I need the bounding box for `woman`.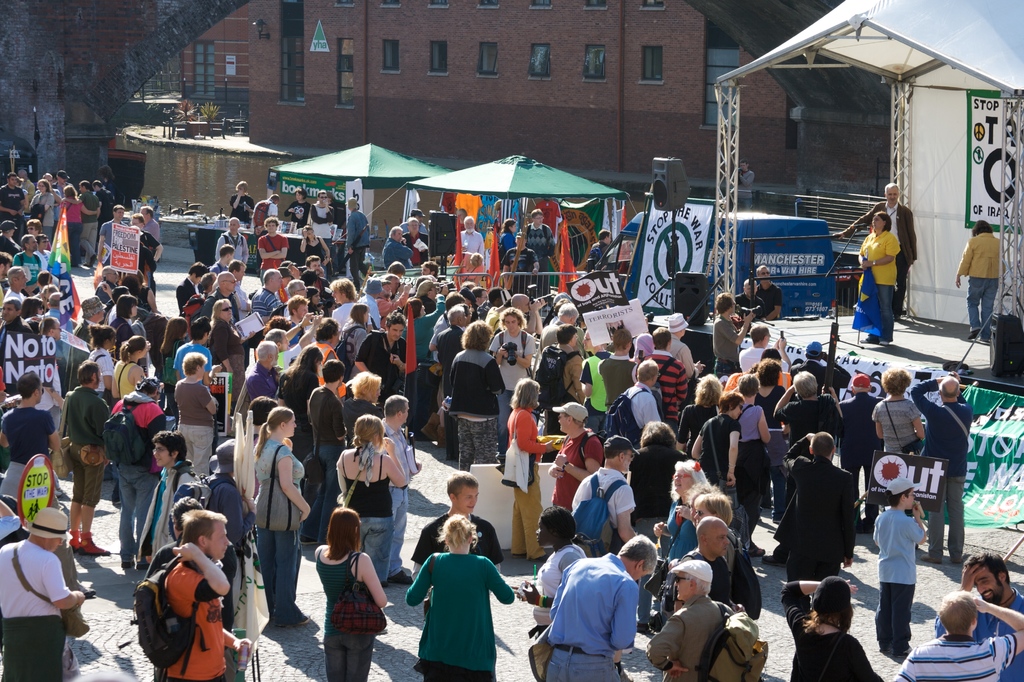
Here it is: BBox(516, 501, 584, 637).
